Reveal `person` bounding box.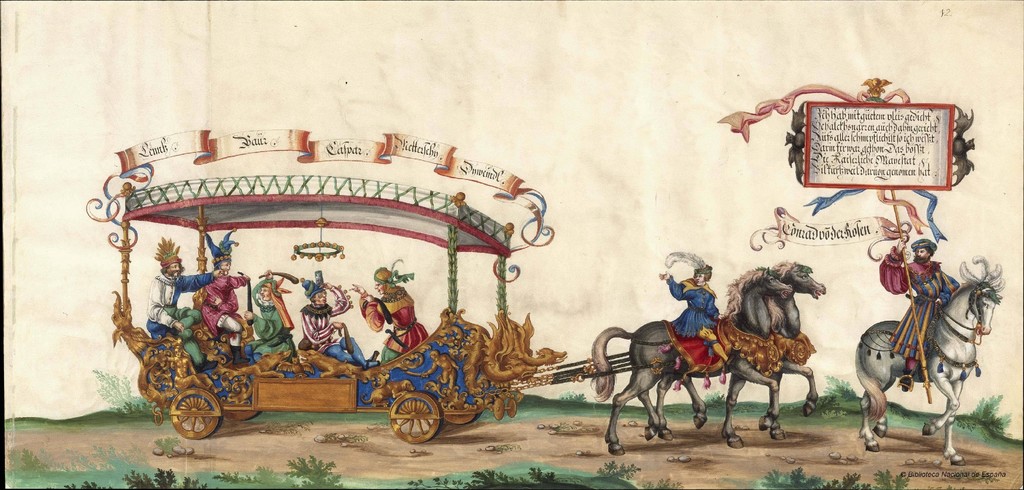
Revealed: [294,267,358,368].
